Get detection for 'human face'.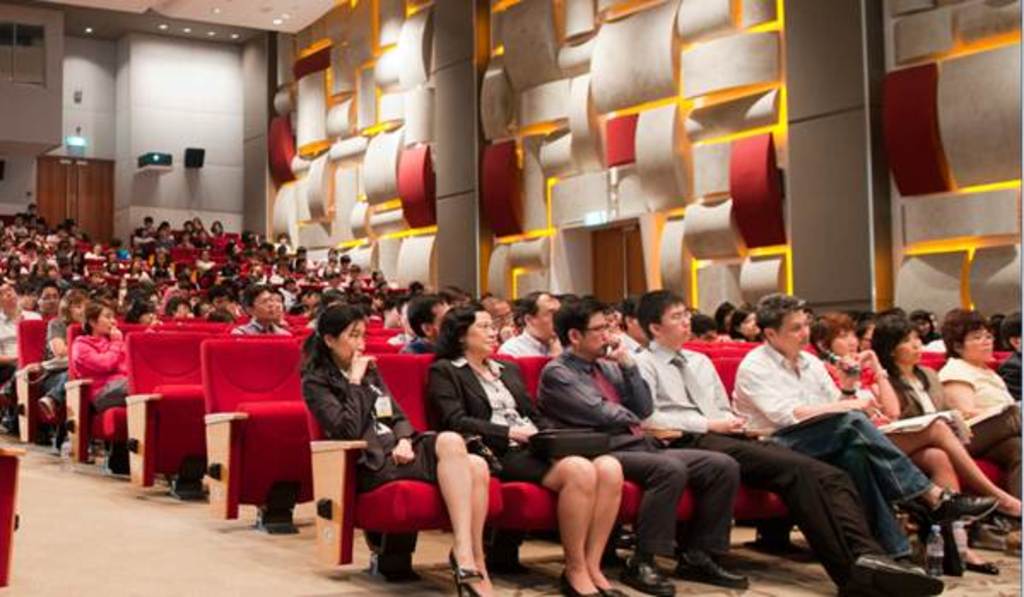
Detection: {"left": 533, "top": 303, "right": 559, "bottom": 337}.
